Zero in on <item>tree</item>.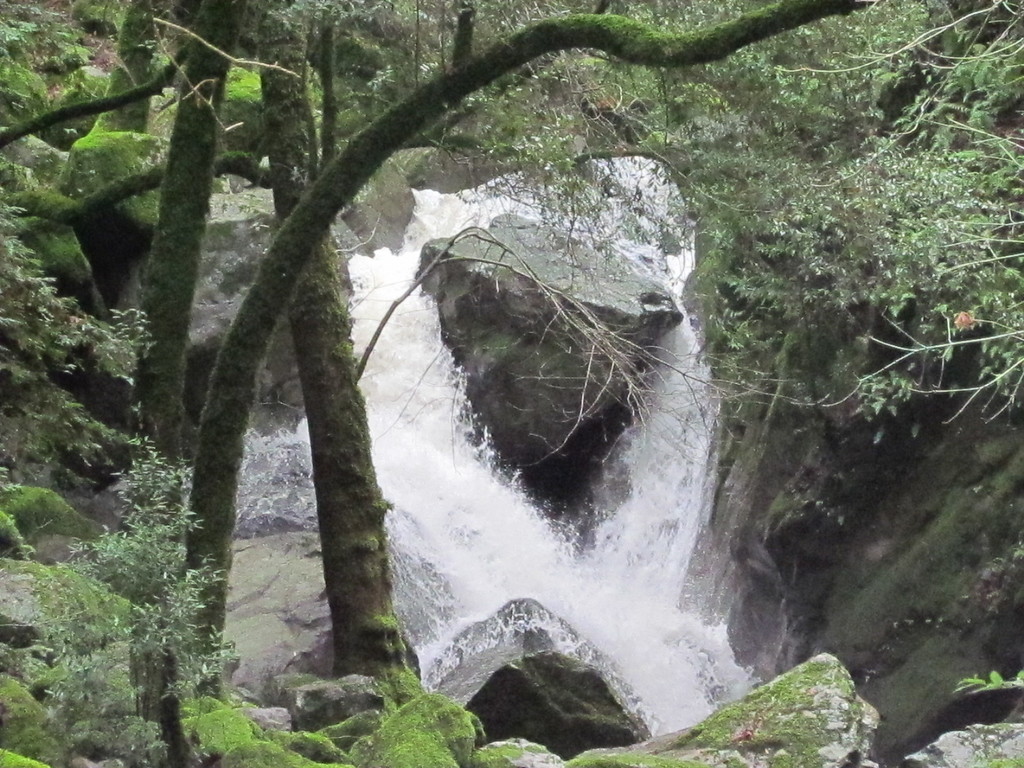
Zeroed in: box=[626, 0, 1023, 437].
